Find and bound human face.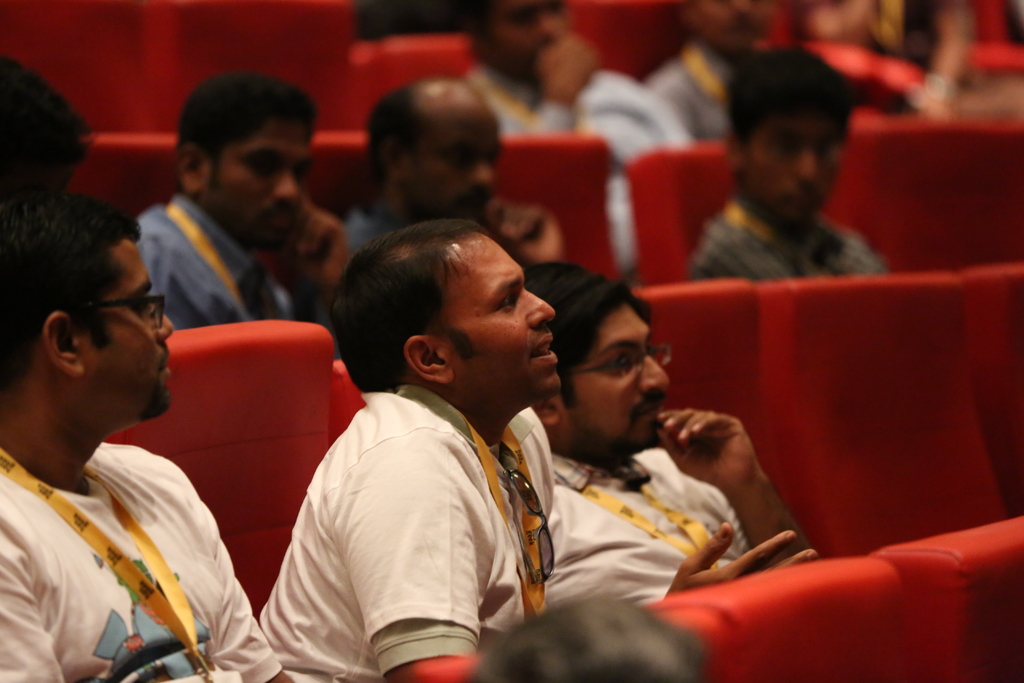
Bound: l=452, t=233, r=563, b=398.
